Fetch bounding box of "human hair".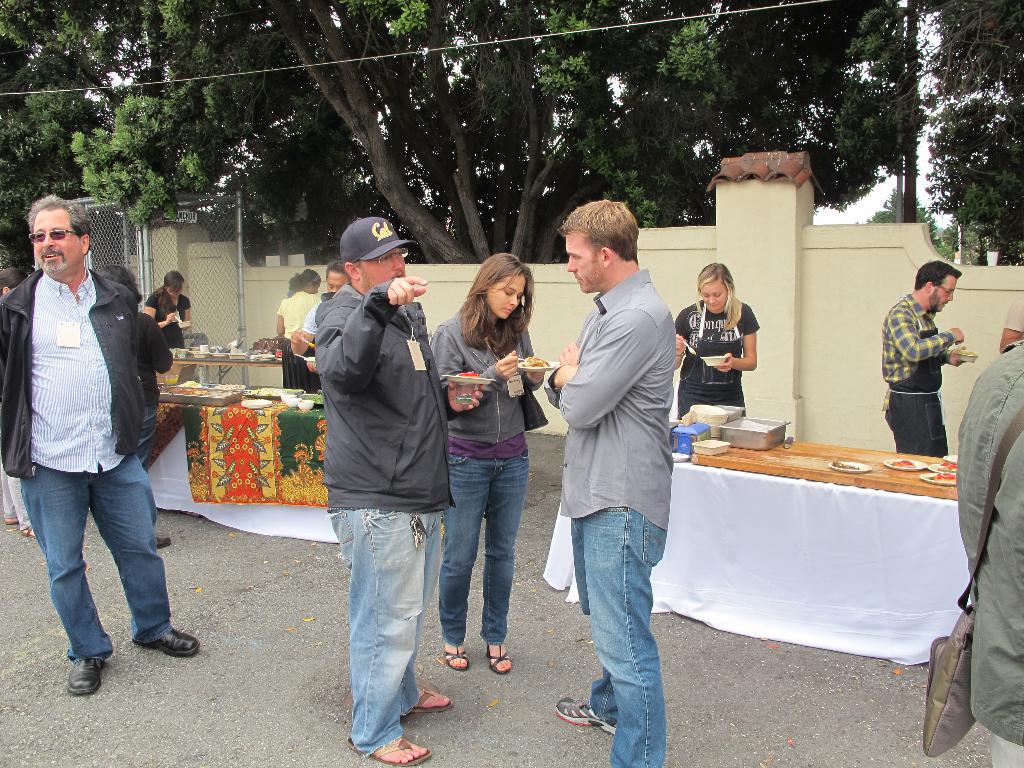
Bbox: 557,200,653,268.
